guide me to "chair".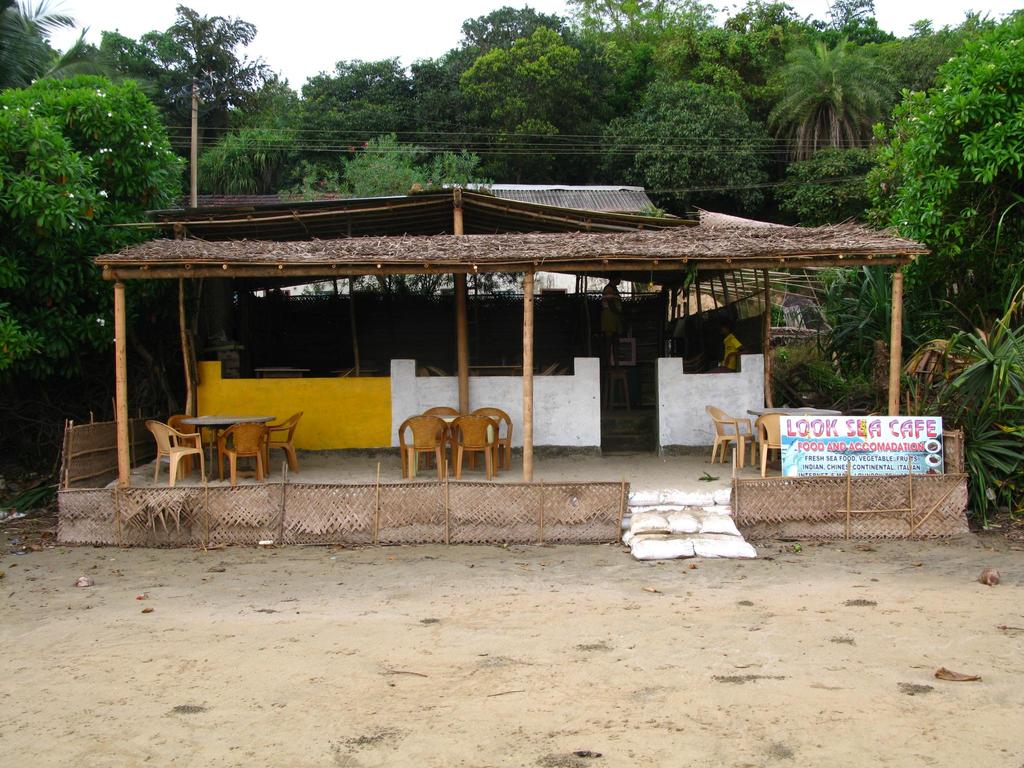
Guidance: select_region(422, 404, 461, 463).
